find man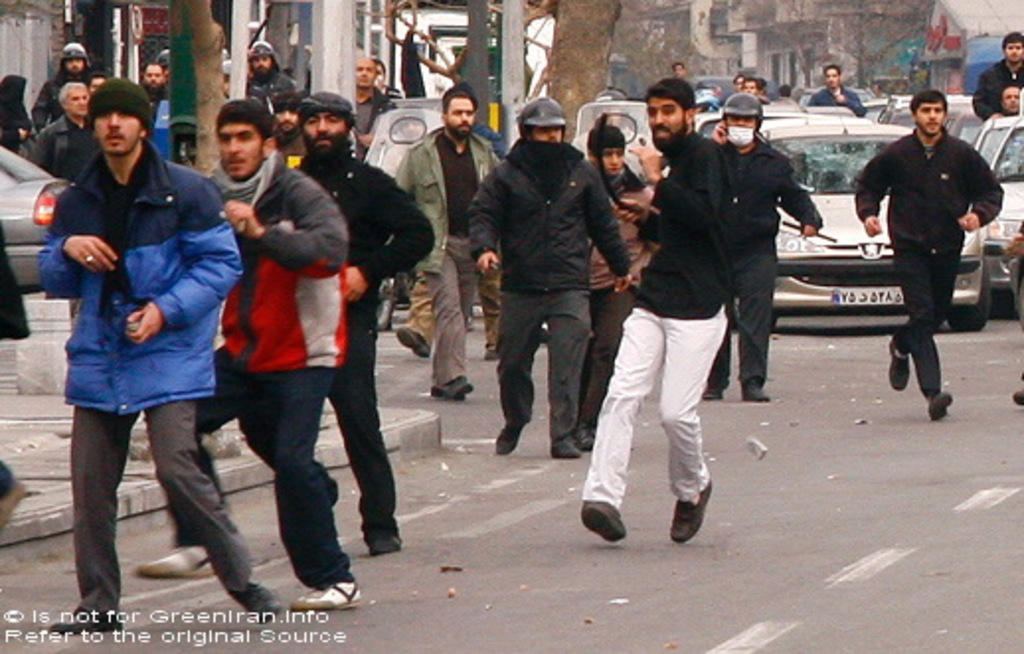
{"left": 969, "top": 36, "right": 1022, "bottom": 119}
